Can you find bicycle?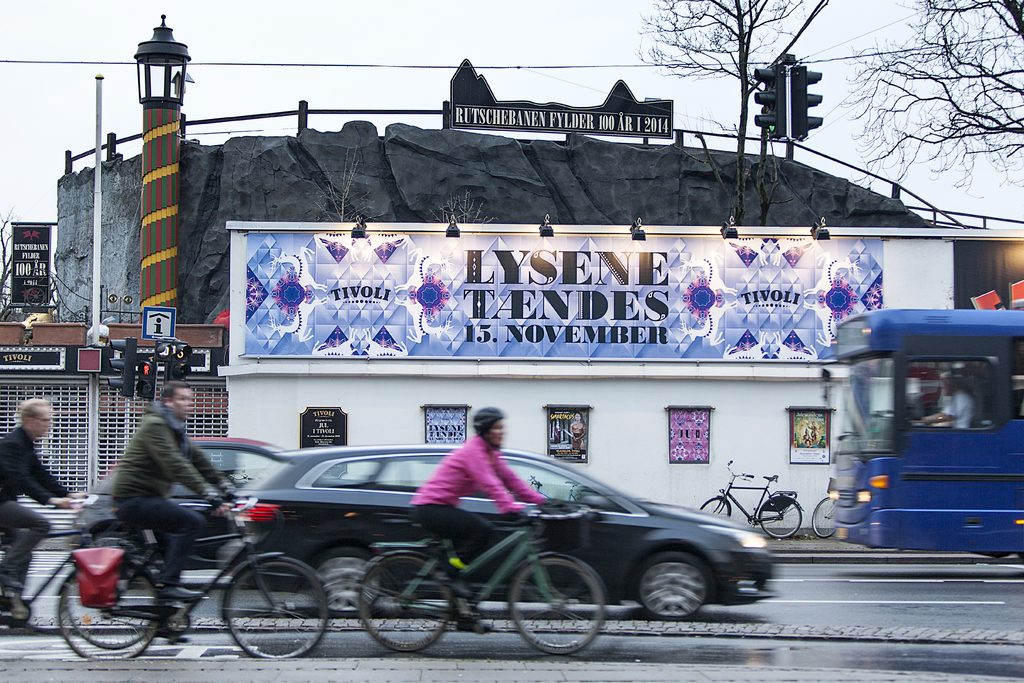
Yes, bounding box: [49,479,324,670].
